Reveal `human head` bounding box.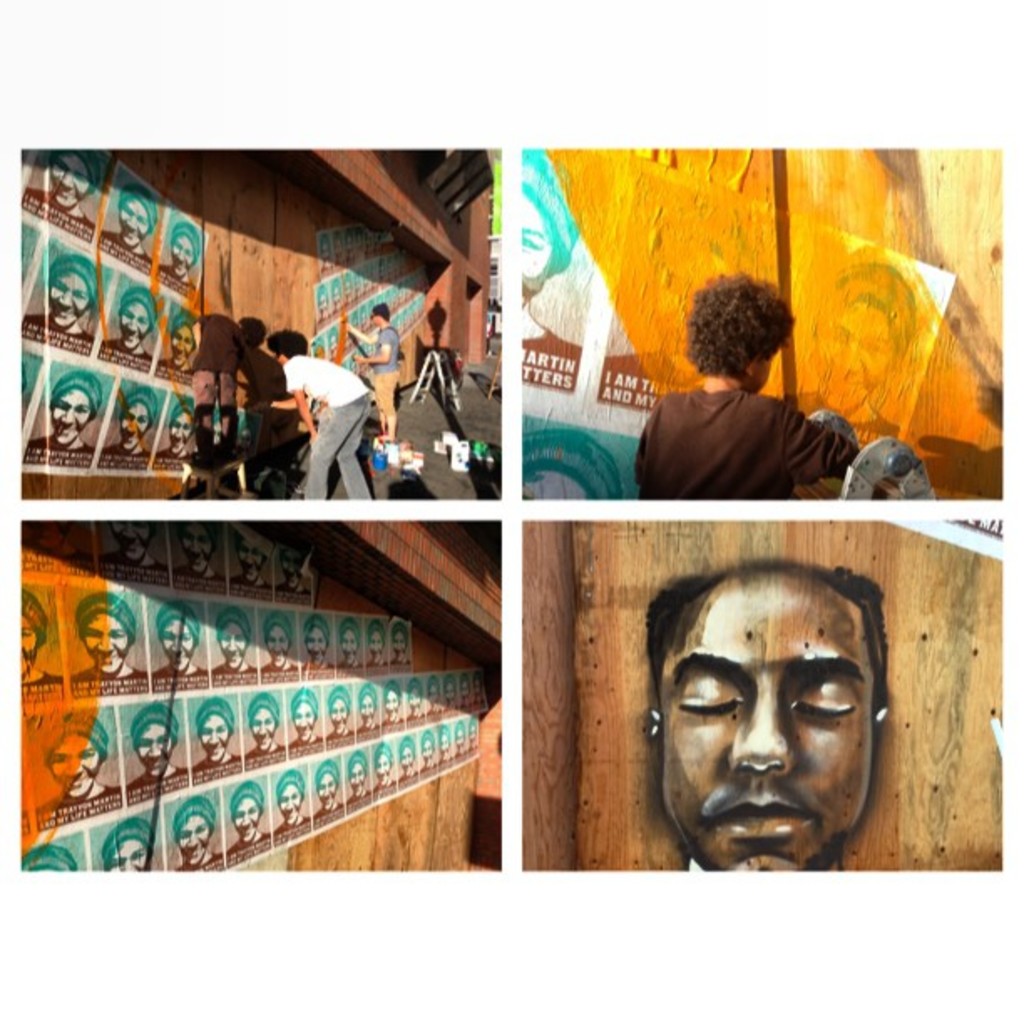
Revealed: box=[44, 709, 107, 798].
